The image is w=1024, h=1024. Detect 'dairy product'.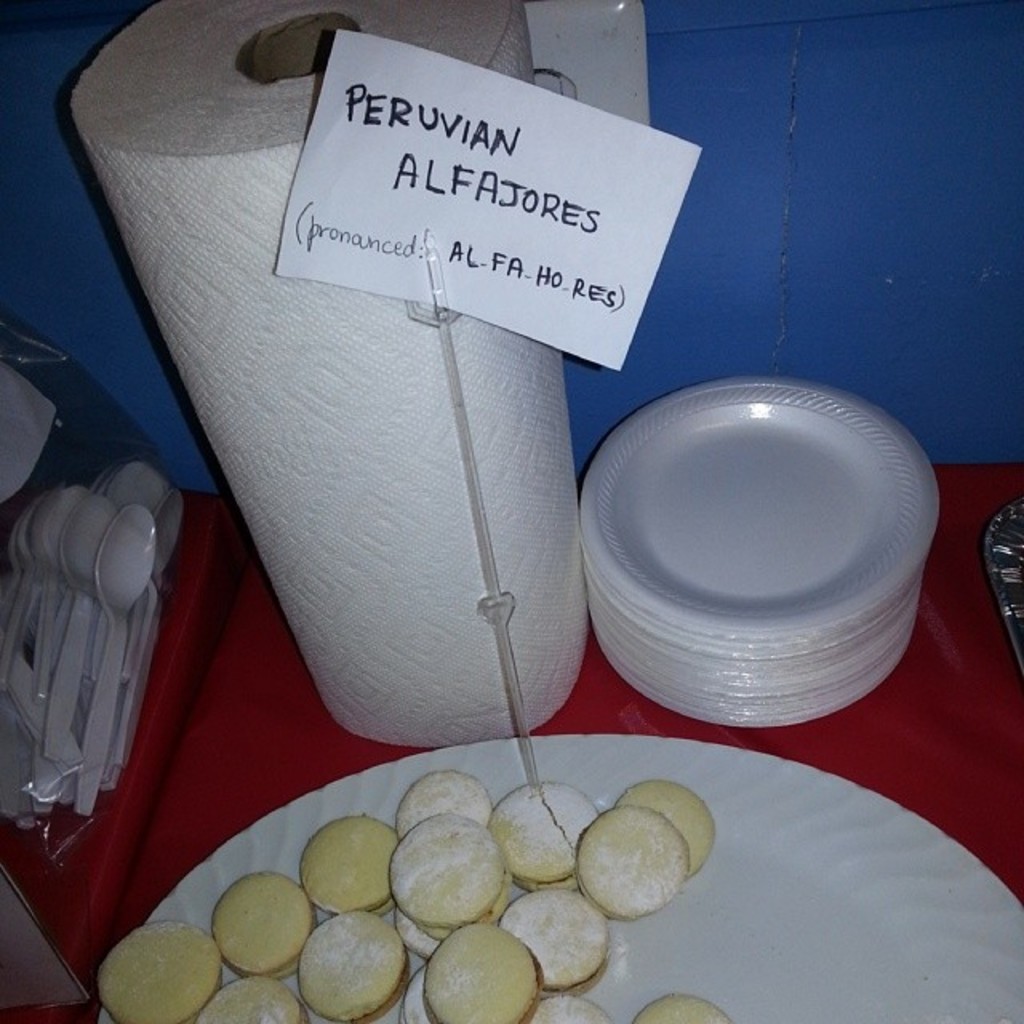
Detection: crop(208, 966, 298, 1022).
